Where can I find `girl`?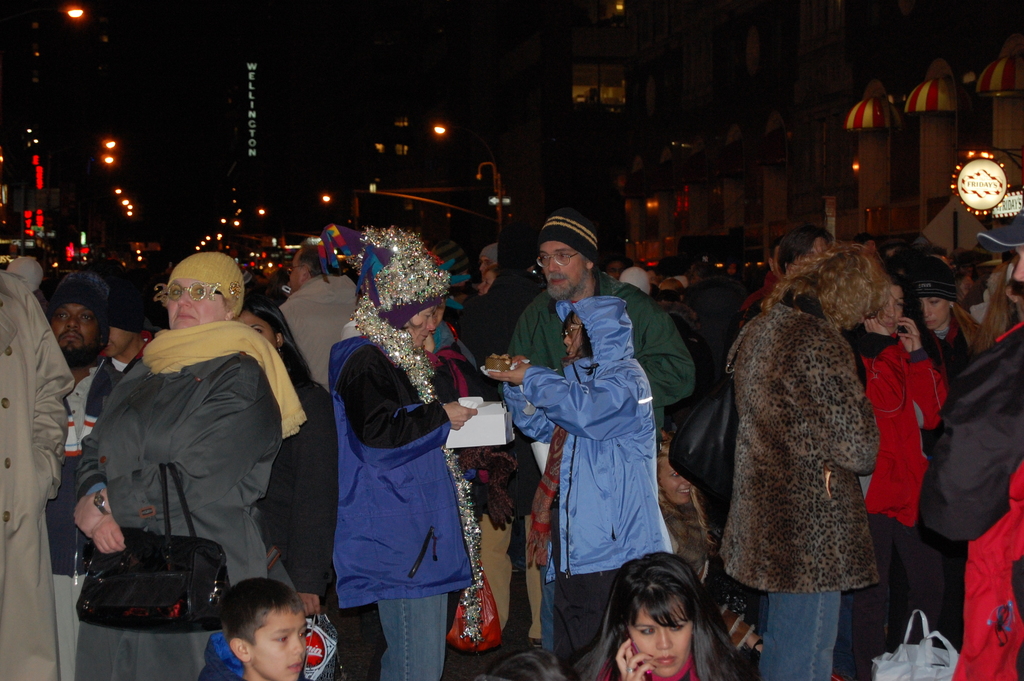
You can find it at (653, 427, 713, 574).
